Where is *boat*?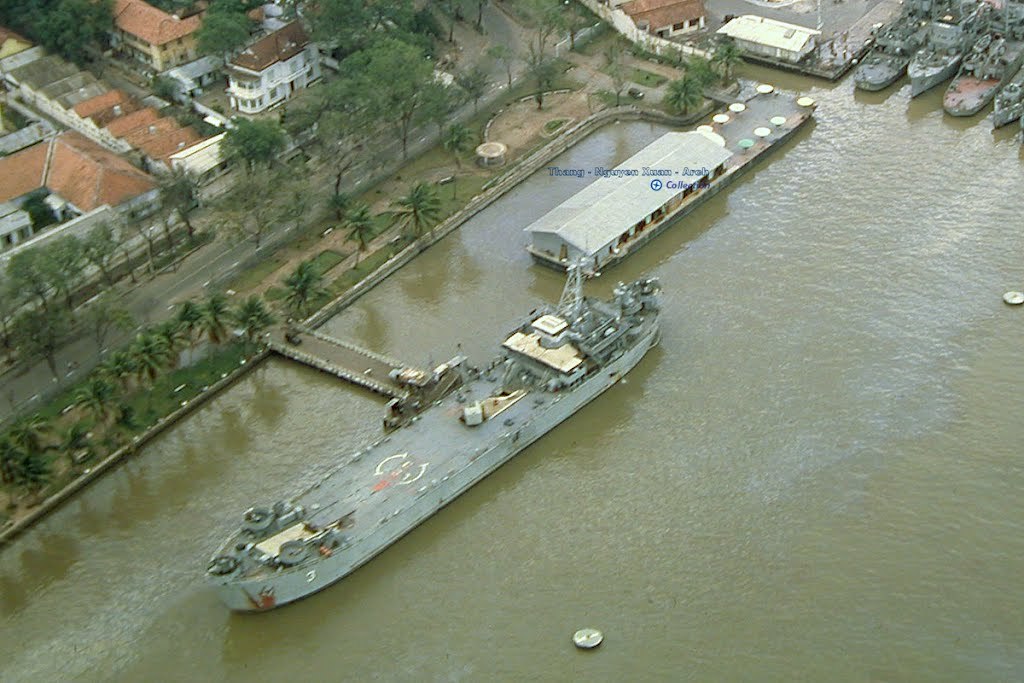
199:260:670:625.
